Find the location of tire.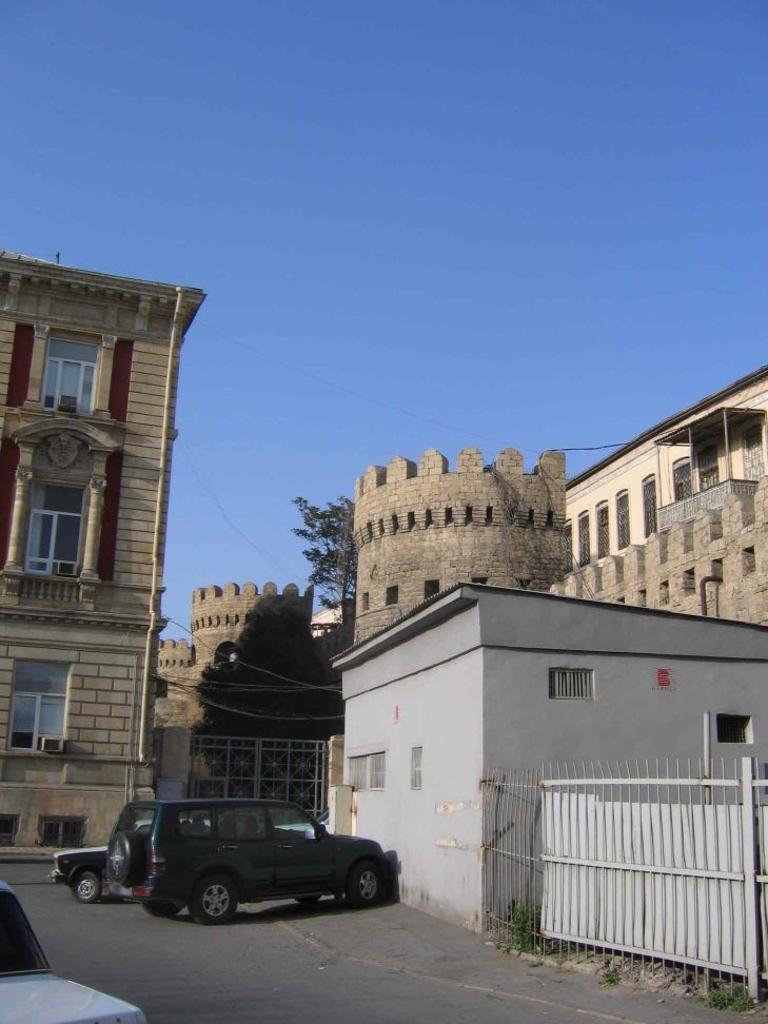
Location: box=[190, 874, 237, 923].
